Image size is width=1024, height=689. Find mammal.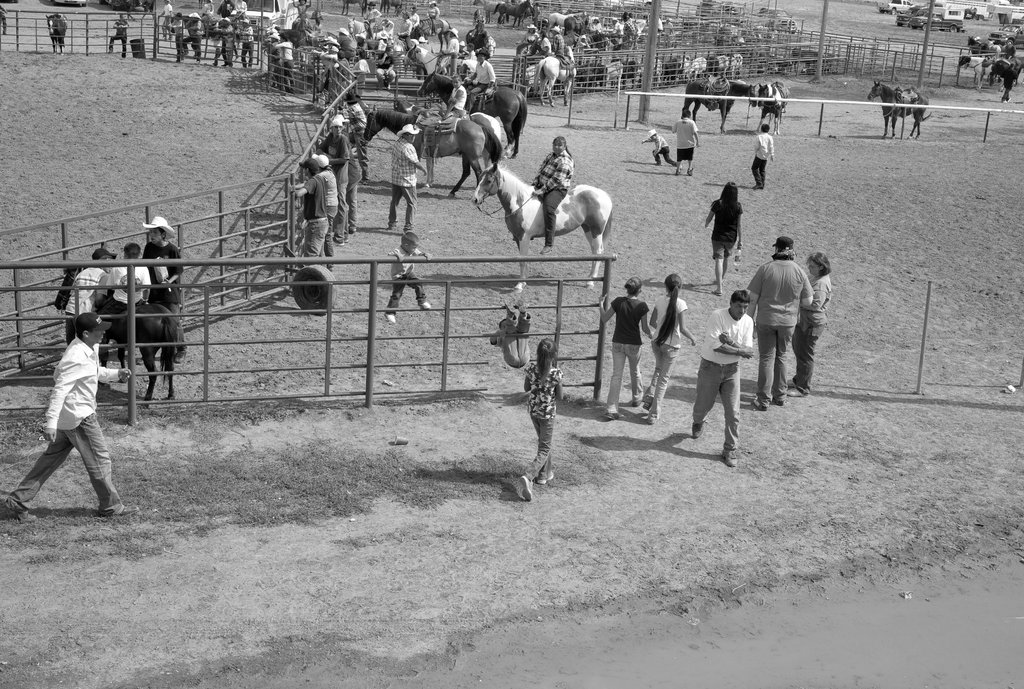
644,130,673,165.
